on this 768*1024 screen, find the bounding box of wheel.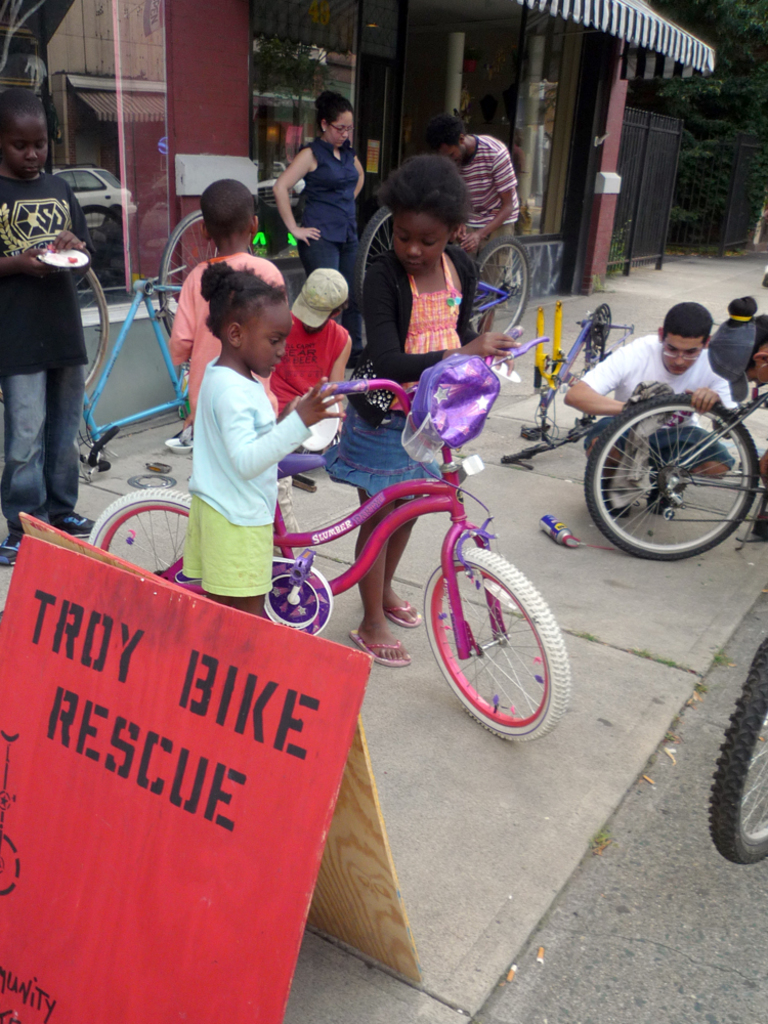
Bounding box: x1=147, y1=208, x2=257, y2=341.
